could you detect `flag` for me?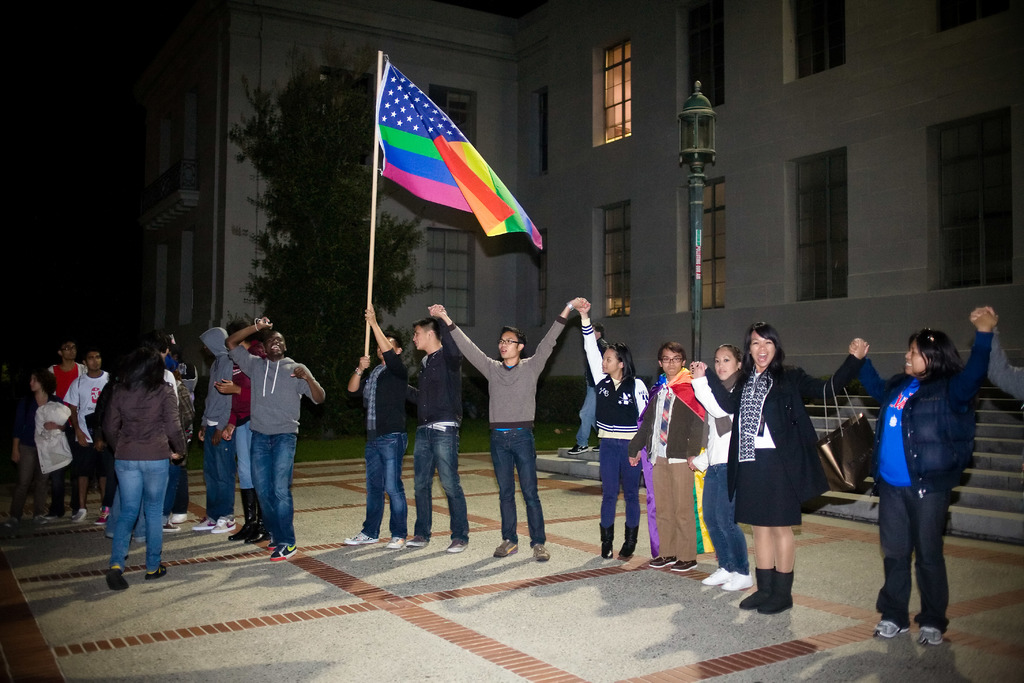
Detection result: rect(362, 53, 540, 256).
